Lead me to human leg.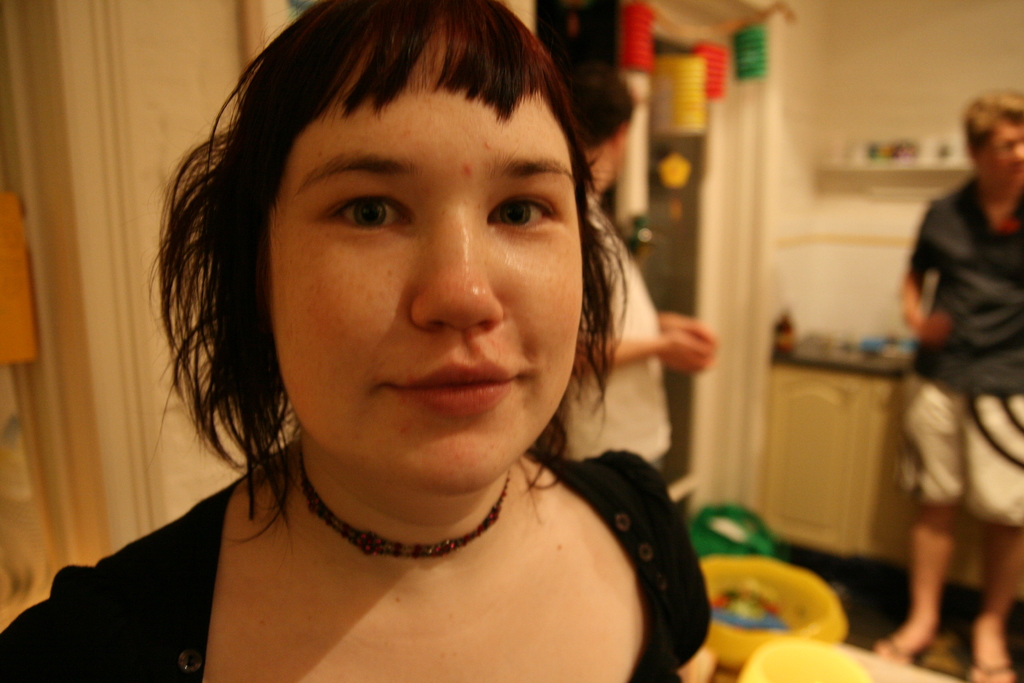
Lead to detection(963, 520, 1023, 682).
